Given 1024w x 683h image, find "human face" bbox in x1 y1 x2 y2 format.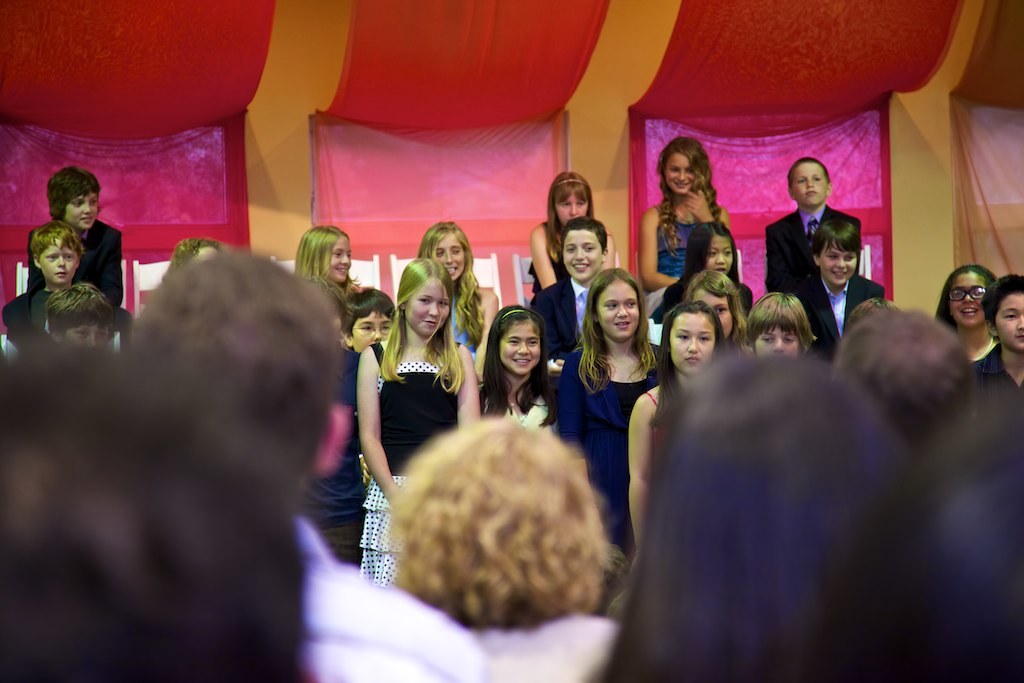
66 187 97 240.
